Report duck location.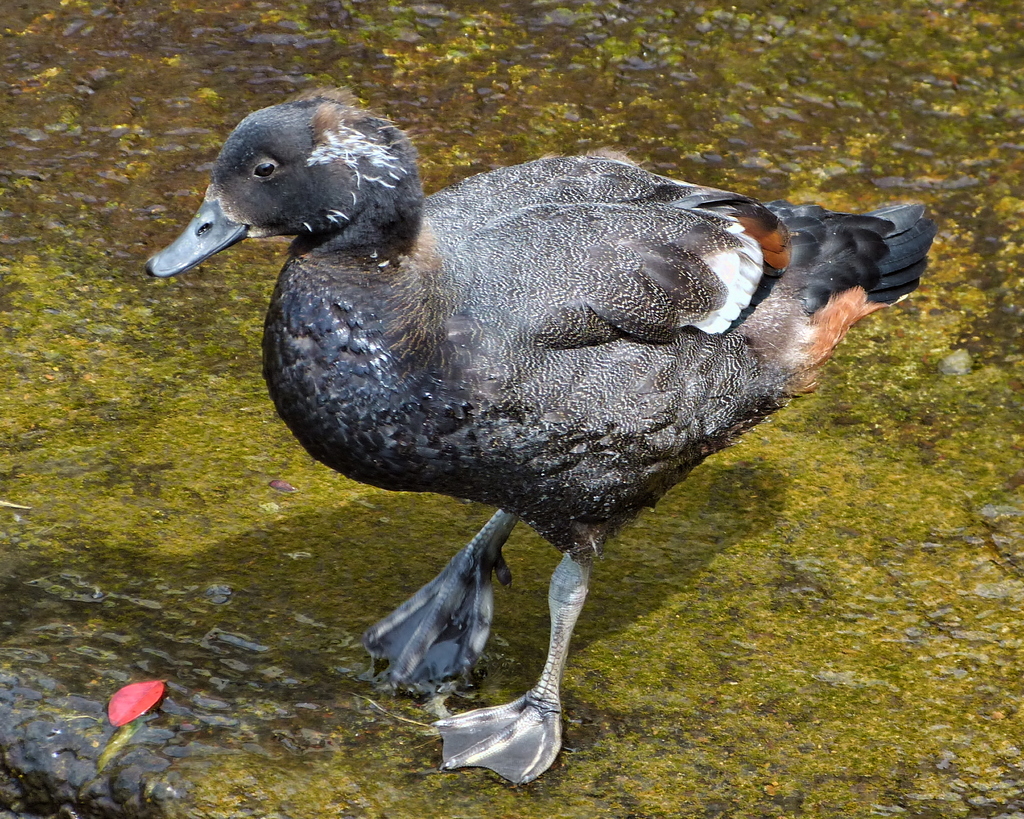
Report: [89,101,907,688].
